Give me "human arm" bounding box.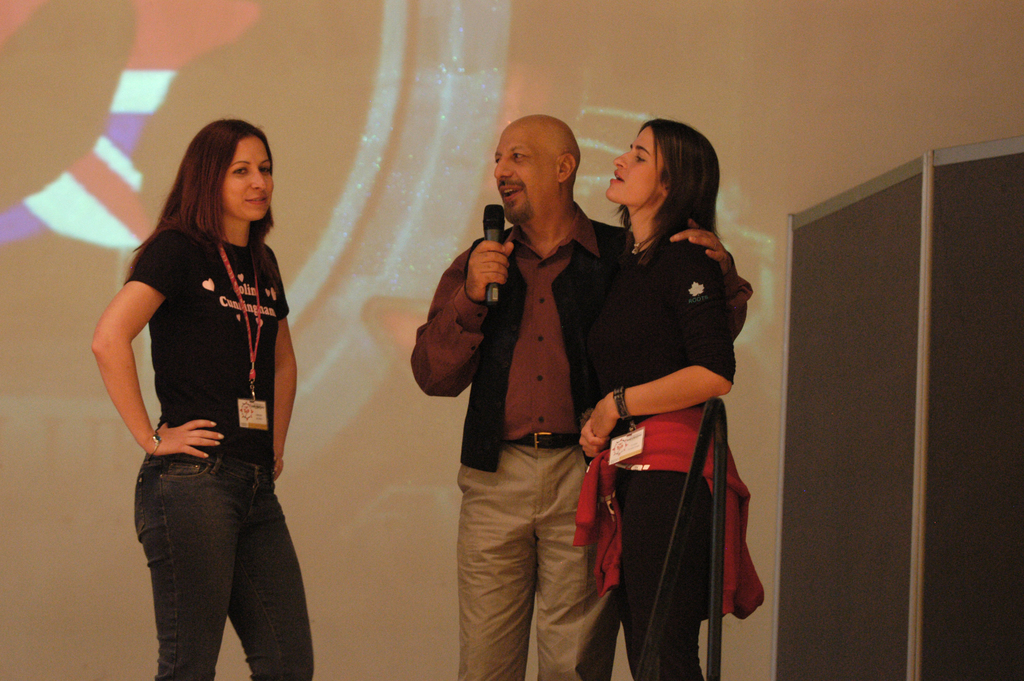
rect(91, 227, 226, 458).
